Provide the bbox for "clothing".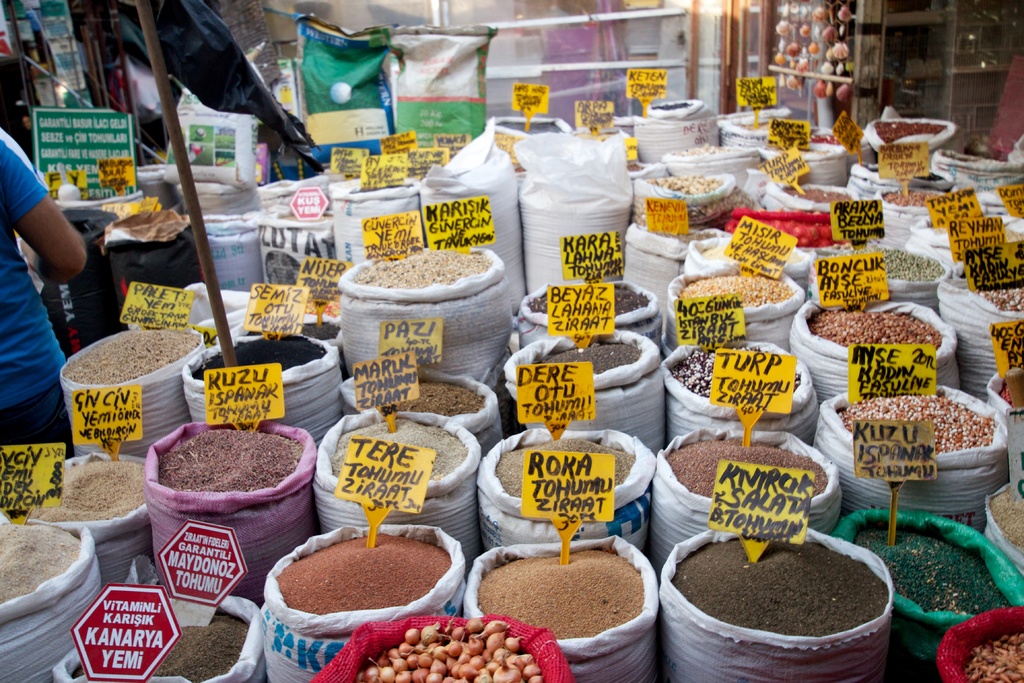
0:144:96:336.
